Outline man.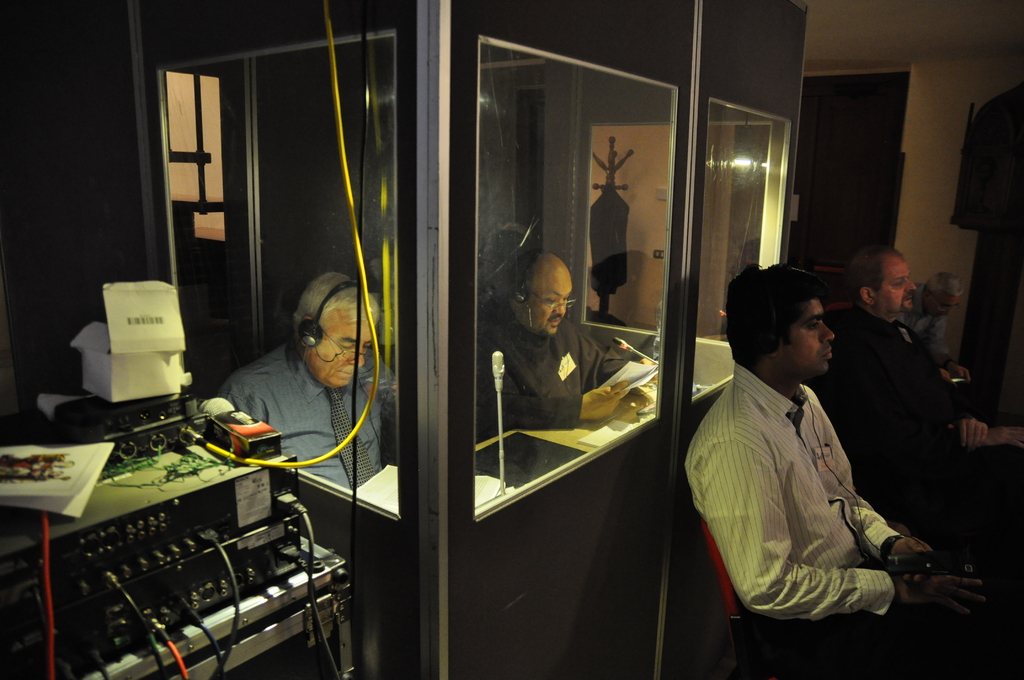
Outline: 225:259:424:508.
